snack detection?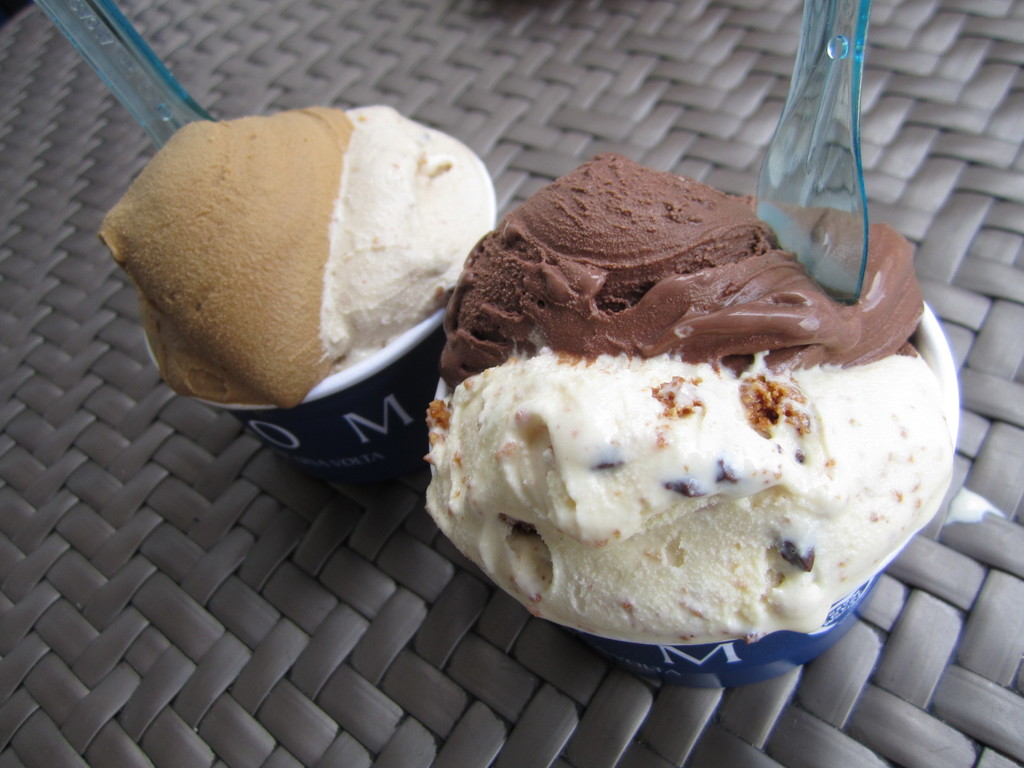
BBox(104, 106, 495, 412)
